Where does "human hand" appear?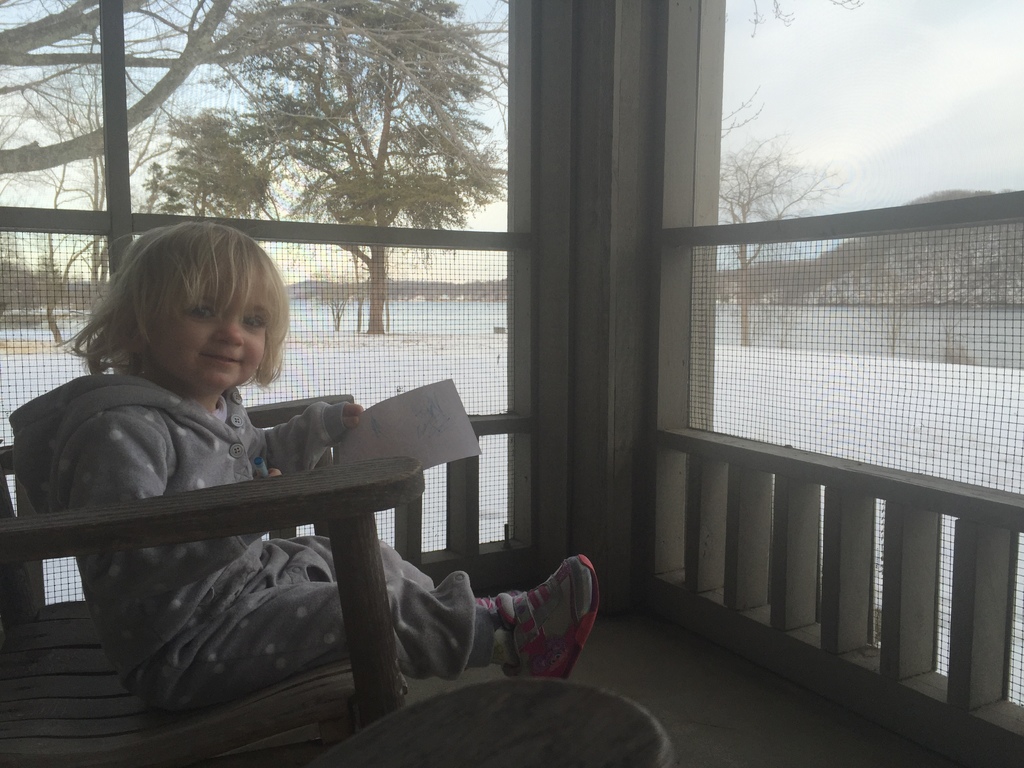
Appears at x1=251, y1=466, x2=285, y2=479.
